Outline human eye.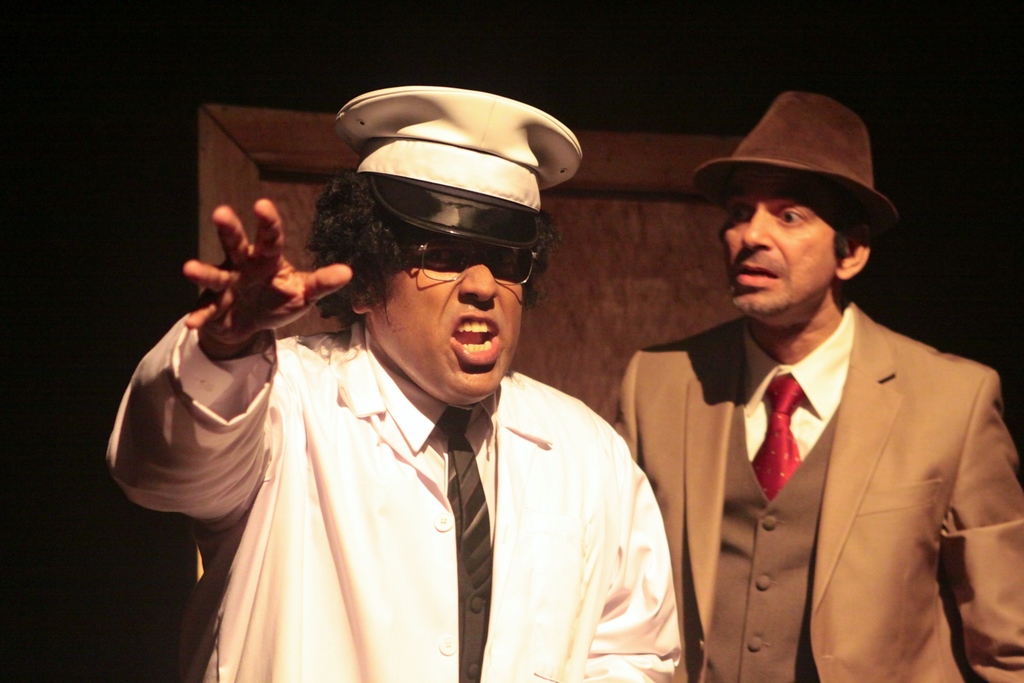
Outline: bbox=(730, 203, 751, 223).
